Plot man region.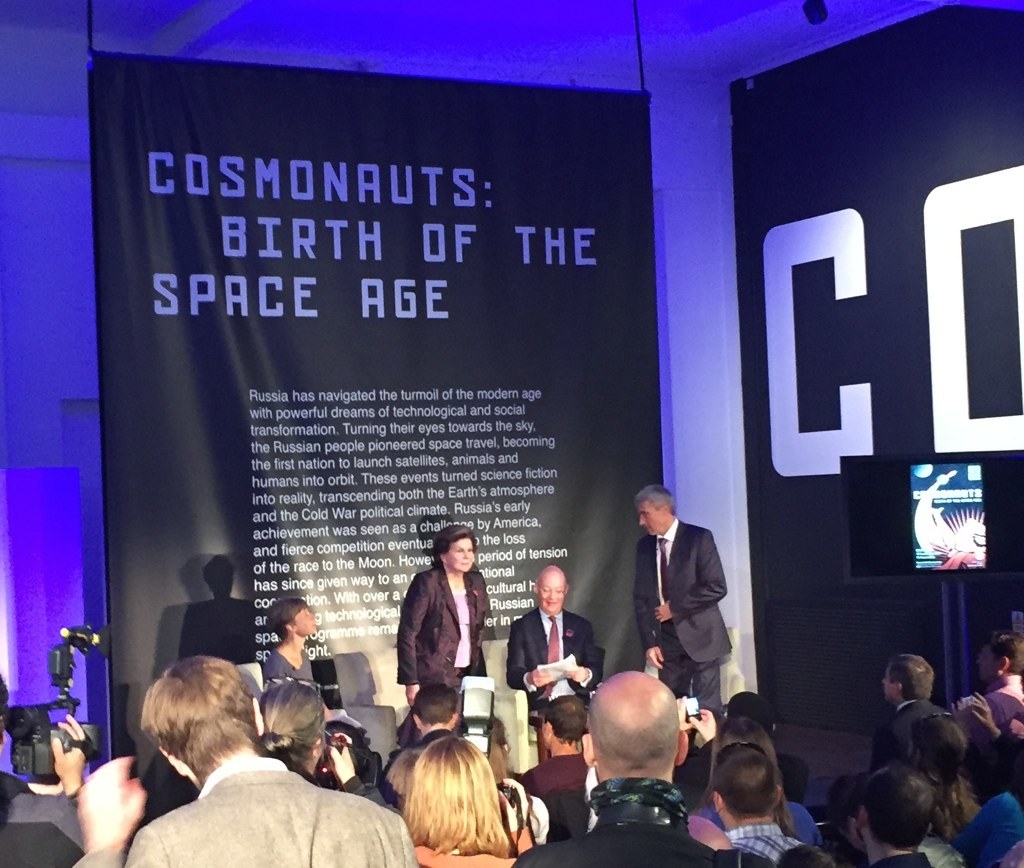
Plotted at bbox=(635, 484, 741, 722).
